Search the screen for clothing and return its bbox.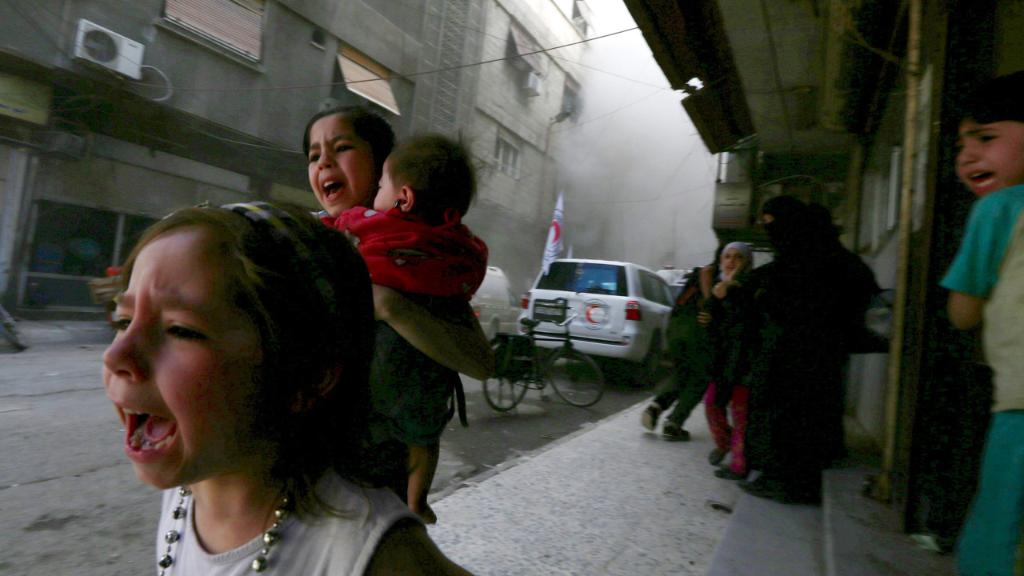
Found: 699:277:752:467.
